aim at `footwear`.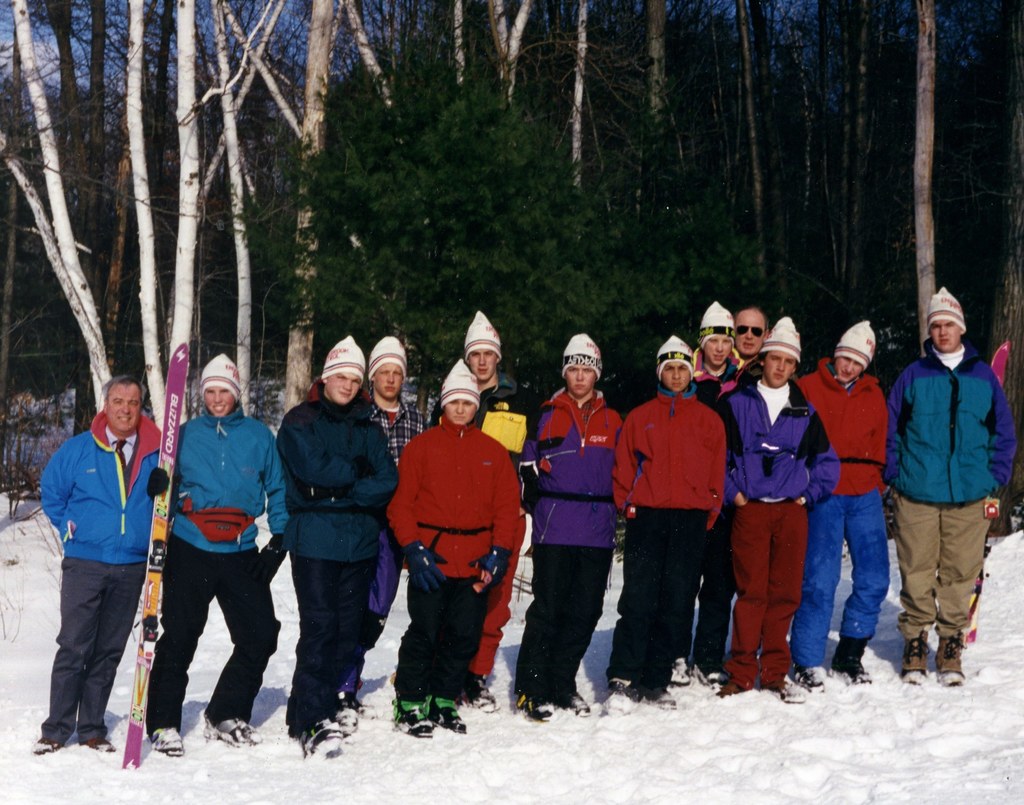
Aimed at l=799, t=666, r=825, b=692.
